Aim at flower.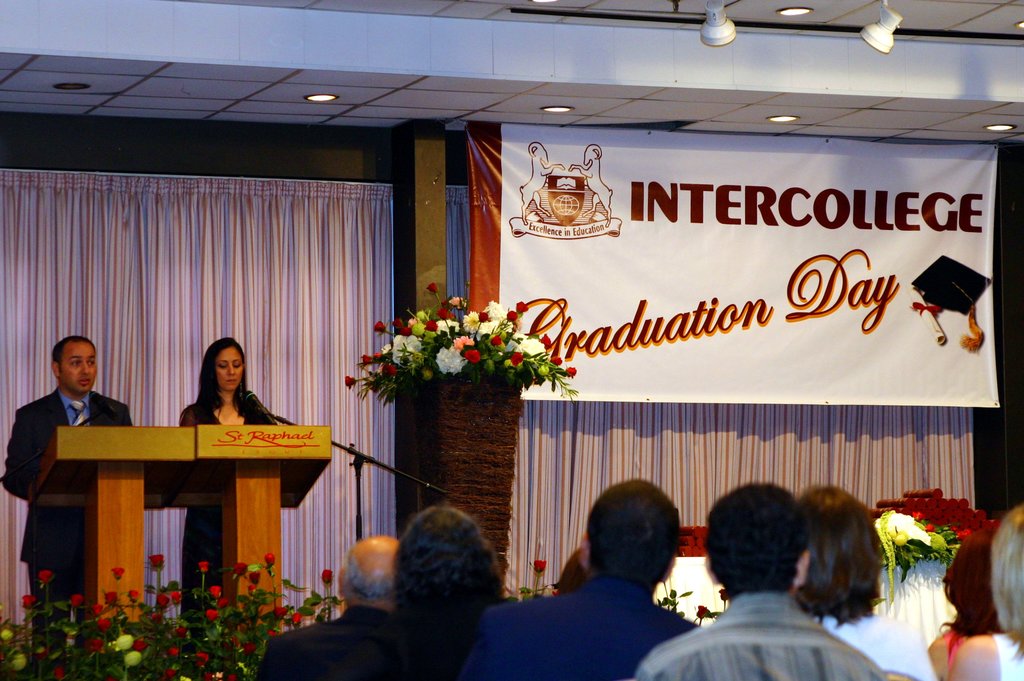
Aimed at (x1=24, y1=591, x2=31, y2=604).
